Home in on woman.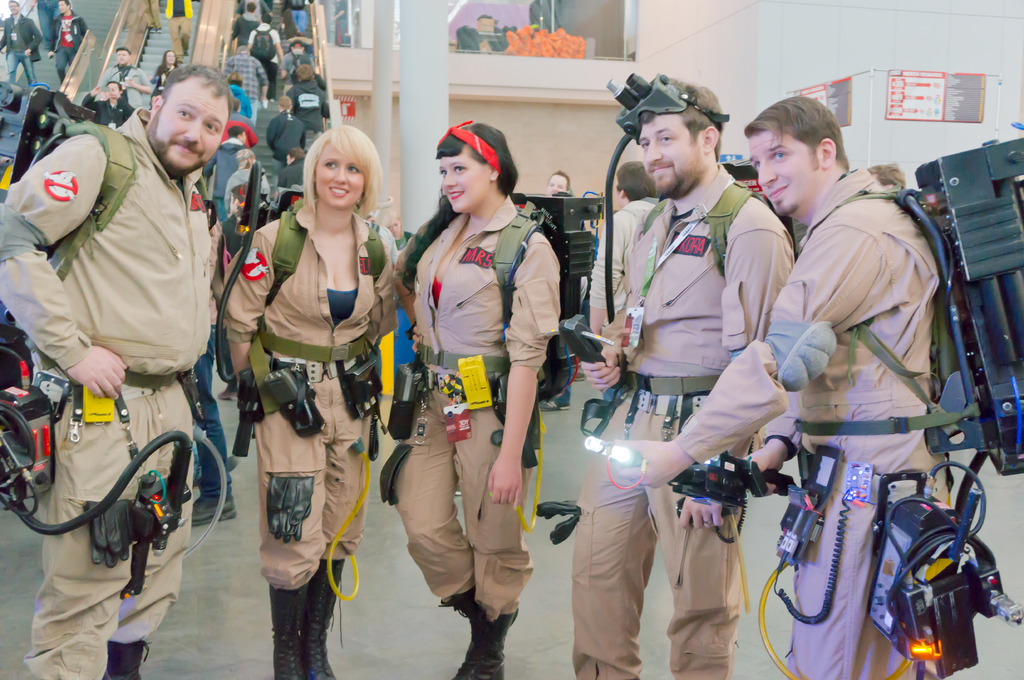
Homed in at pyautogui.locateOnScreen(152, 50, 176, 97).
